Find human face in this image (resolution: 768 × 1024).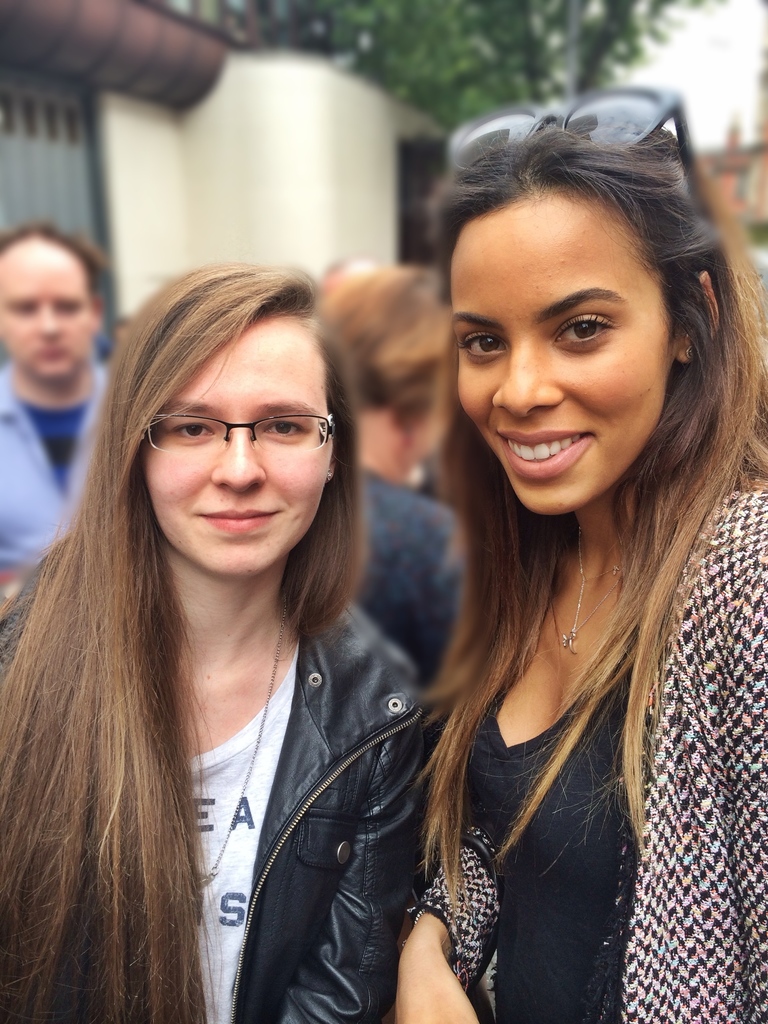
detection(0, 252, 93, 382).
